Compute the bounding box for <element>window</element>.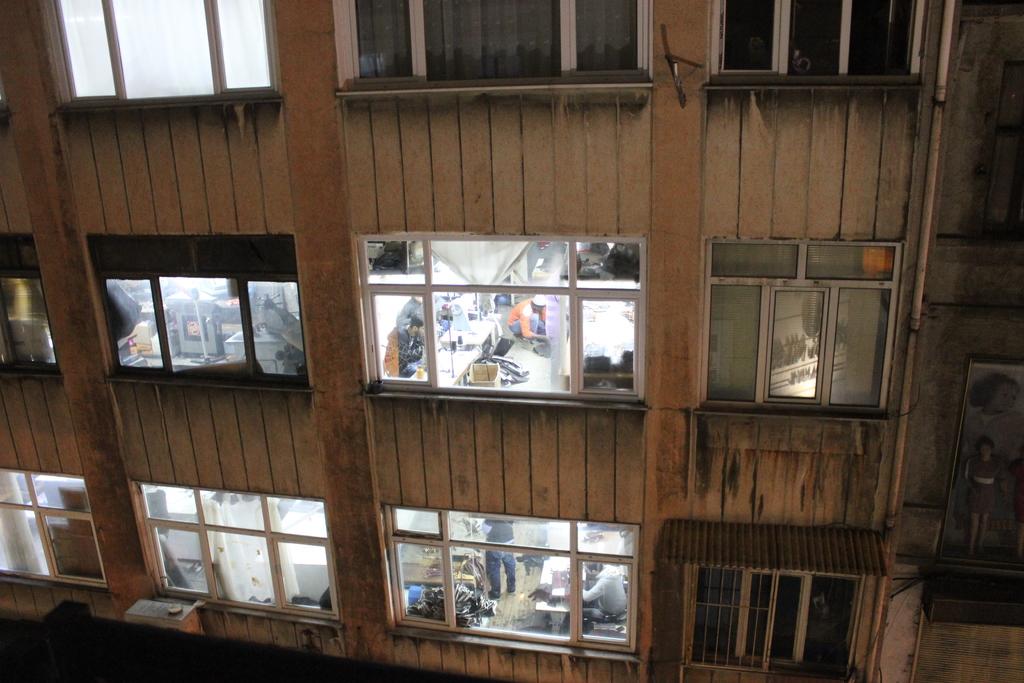
129, 478, 342, 631.
